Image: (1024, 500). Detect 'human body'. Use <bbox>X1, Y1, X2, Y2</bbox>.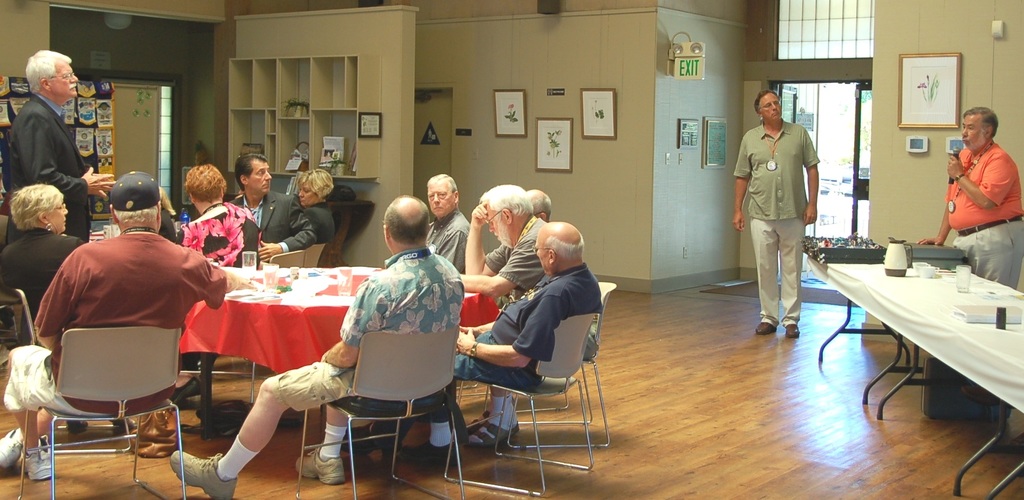
<bbox>168, 248, 468, 499</bbox>.
